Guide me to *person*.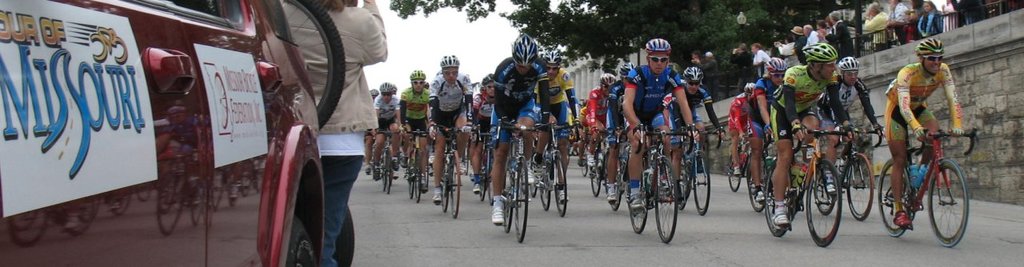
Guidance: x1=394, y1=67, x2=432, y2=177.
